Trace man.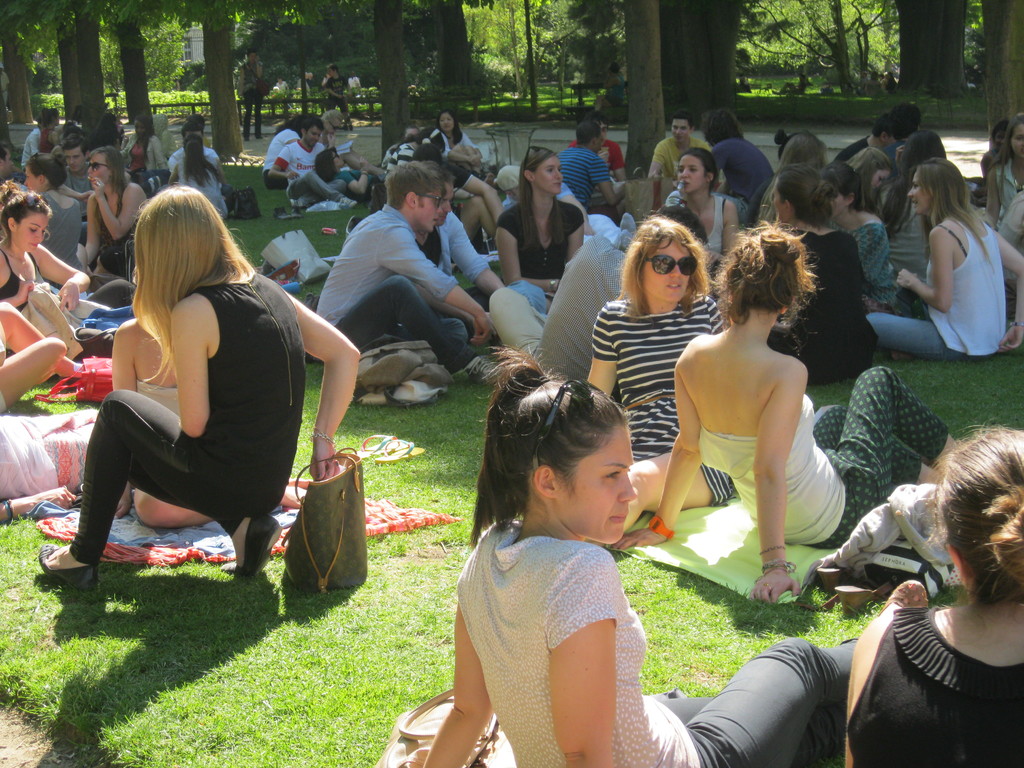
Traced to box(828, 109, 895, 164).
